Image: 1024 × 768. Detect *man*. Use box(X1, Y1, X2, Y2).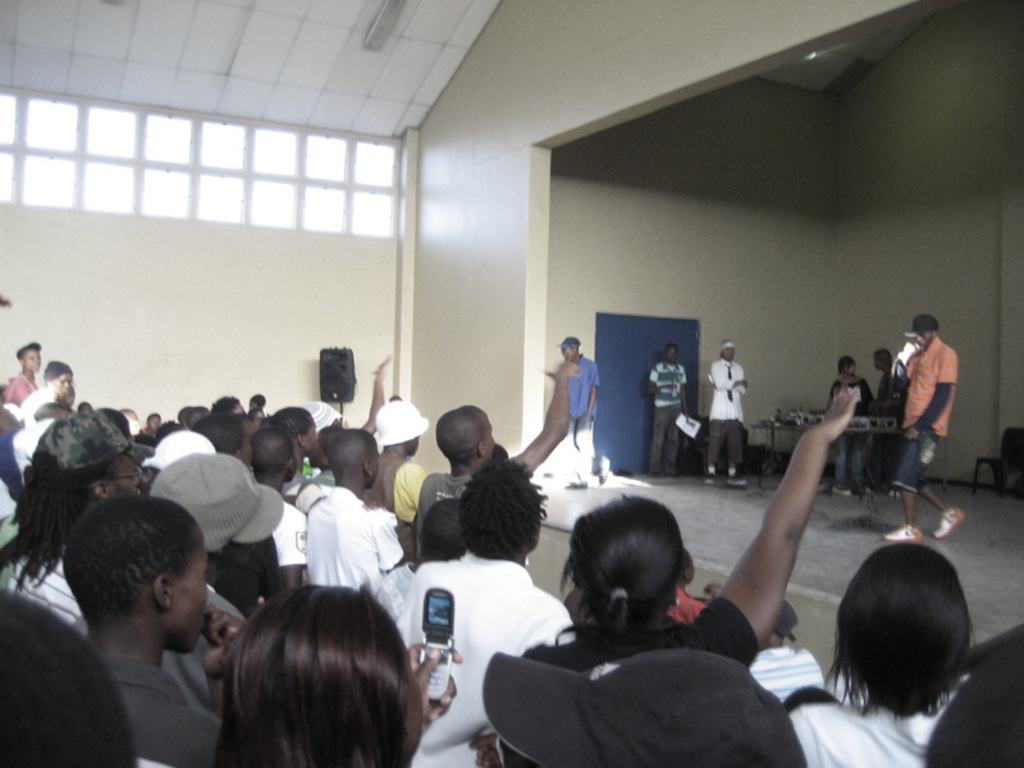
box(252, 426, 310, 564).
